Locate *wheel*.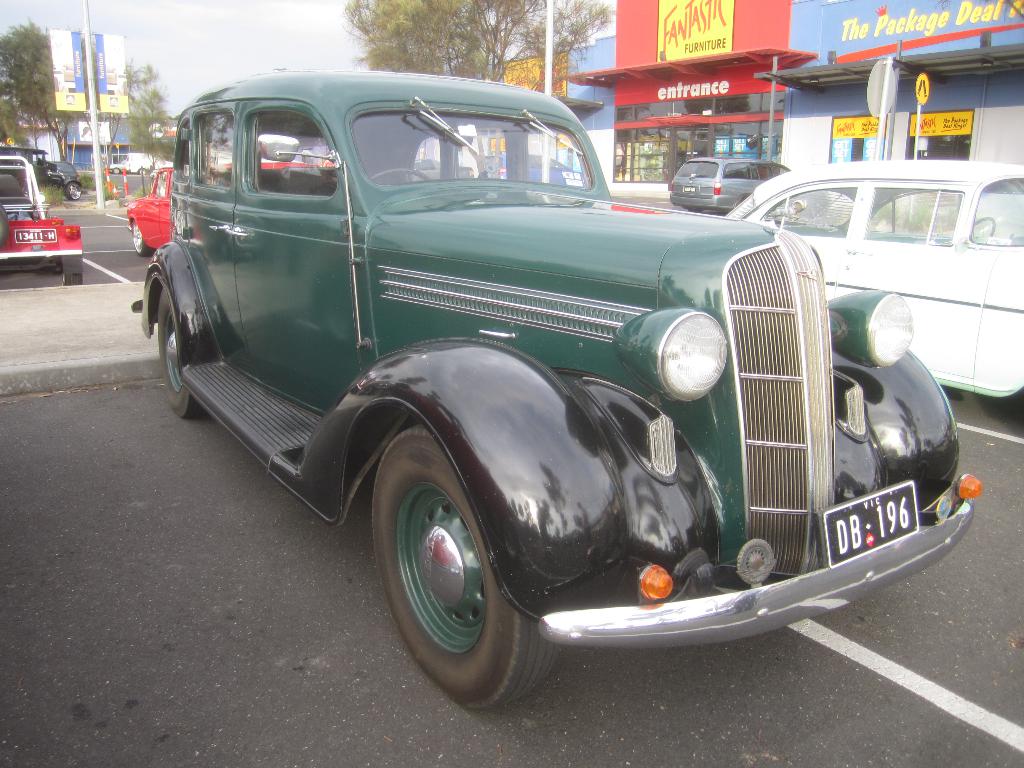
Bounding box: <bbox>113, 168, 119, 173</bbox>.
